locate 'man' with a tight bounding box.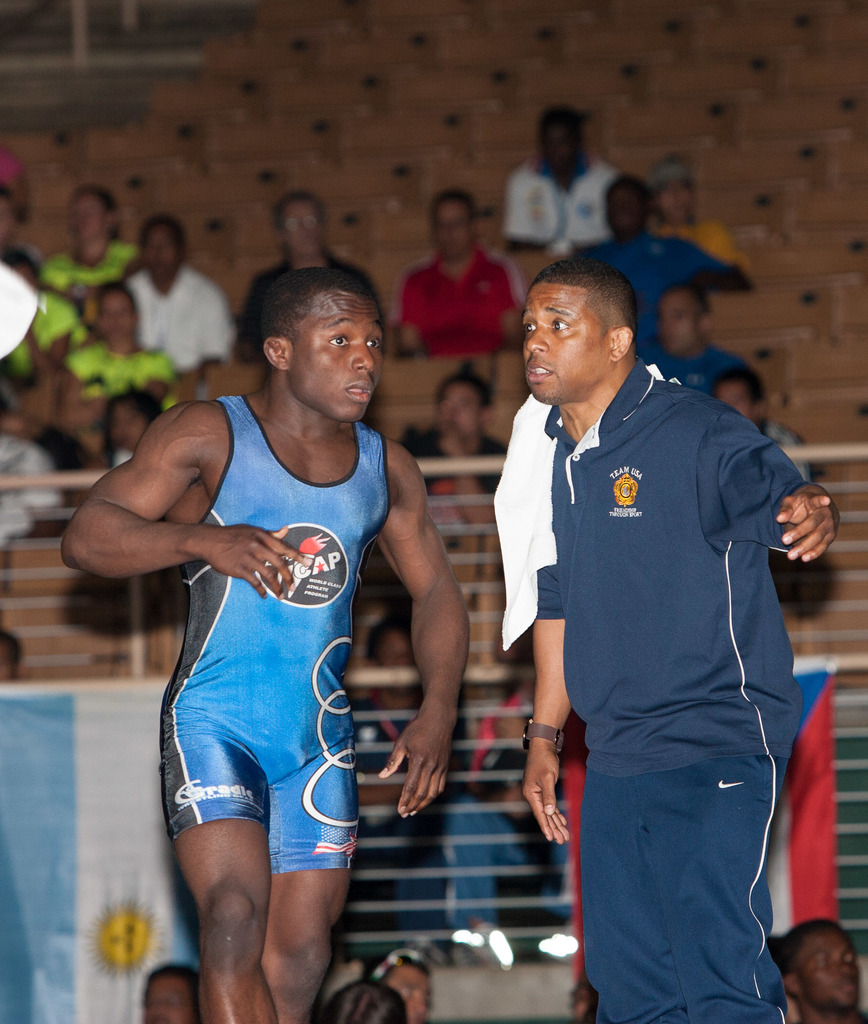
[left=395, top=184, right=528, bottom=354].
